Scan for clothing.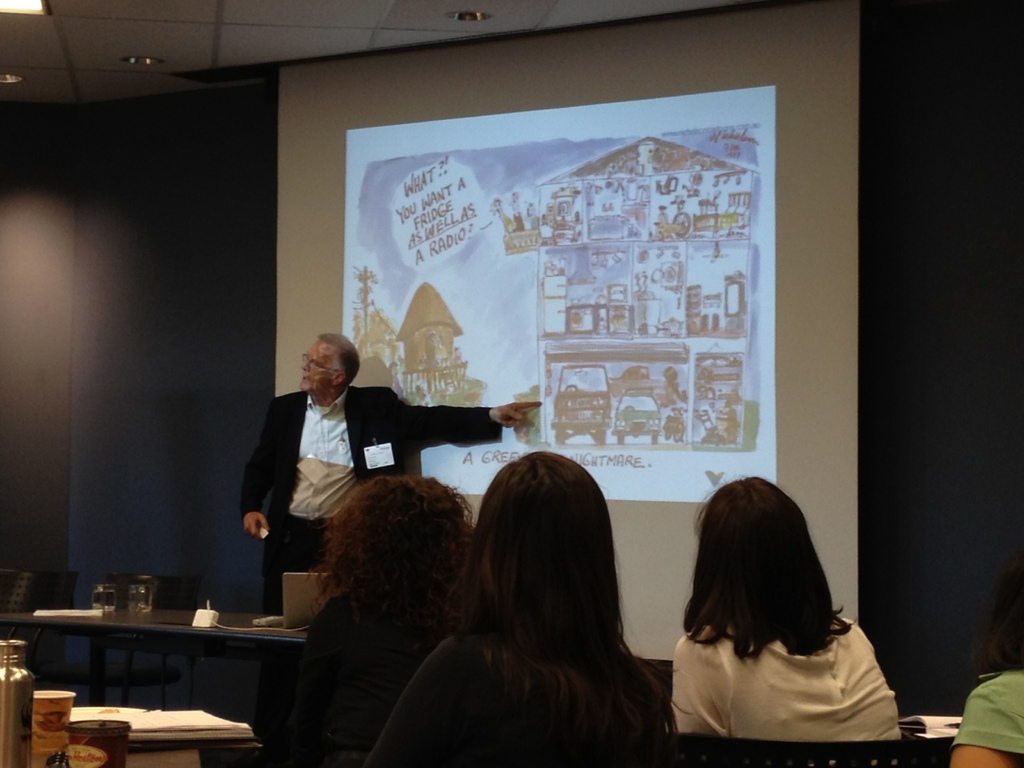
Scan result: <region>243, 384, 504, 735</region>.
